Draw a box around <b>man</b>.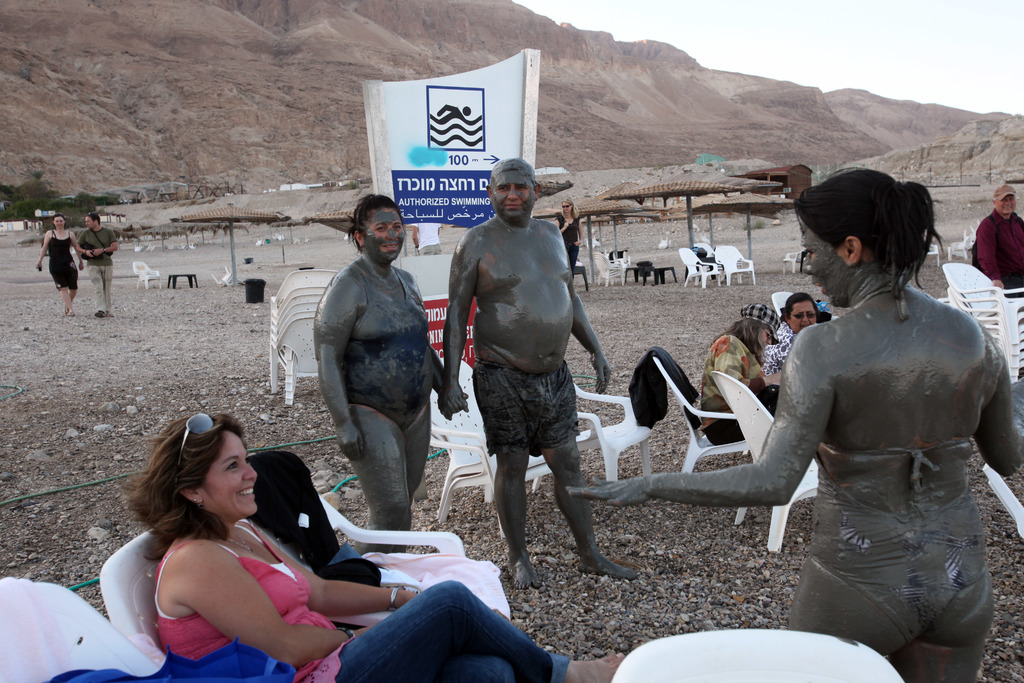
BBox(445, 168, 629, 602).
